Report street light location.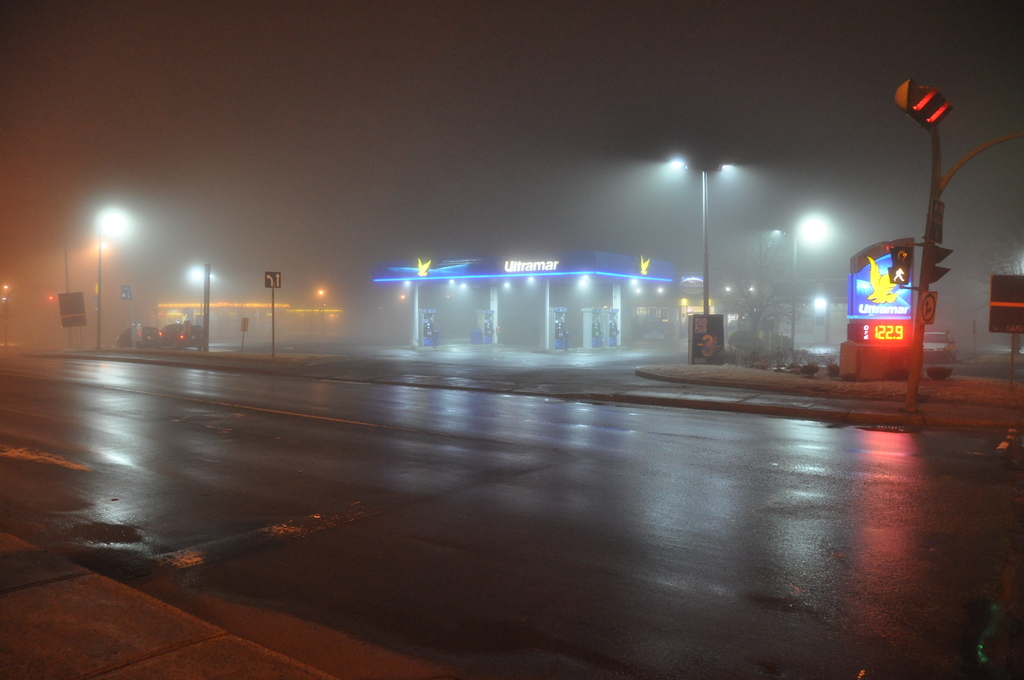
Report: {"left": 792, "top": 213, "right": 836, "bottom": 357}.
